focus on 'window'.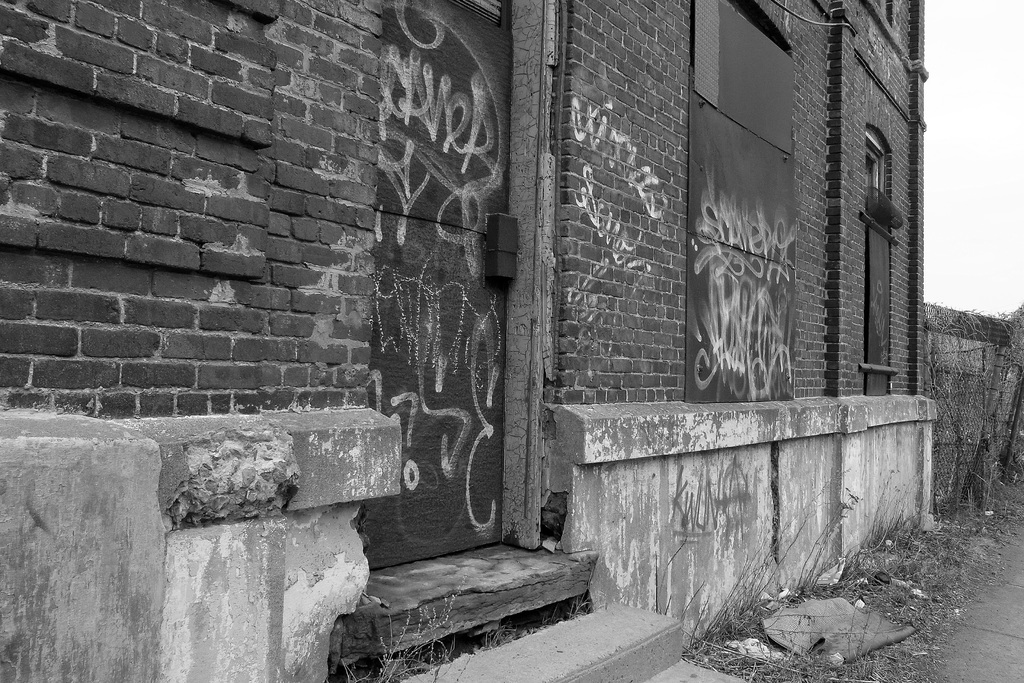
Focused at bbox=(867, 127, 896, 213).
